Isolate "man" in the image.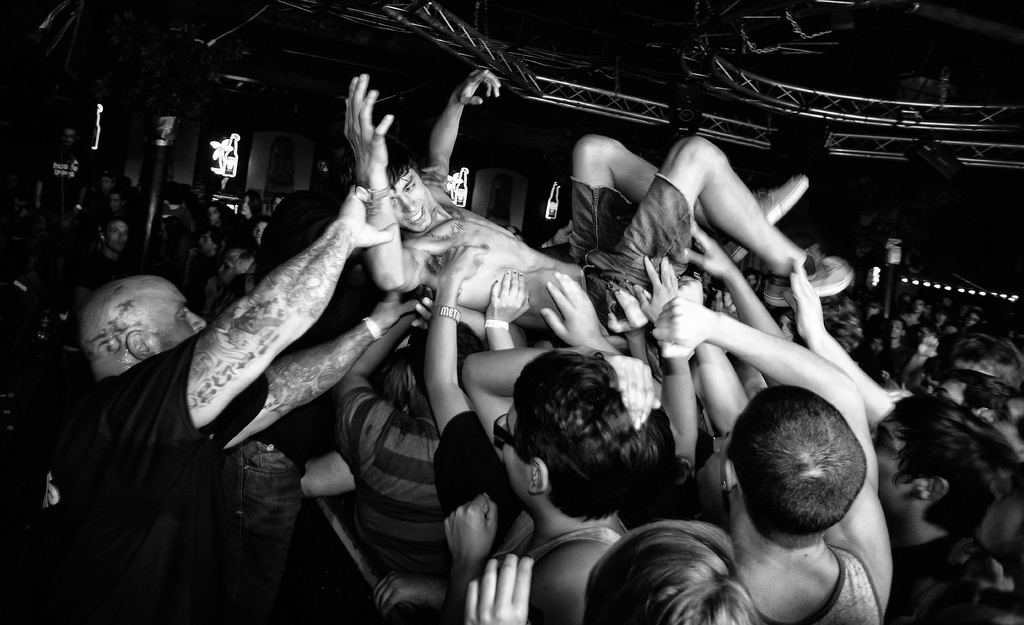
Isolated region: 335 60 850 343.
